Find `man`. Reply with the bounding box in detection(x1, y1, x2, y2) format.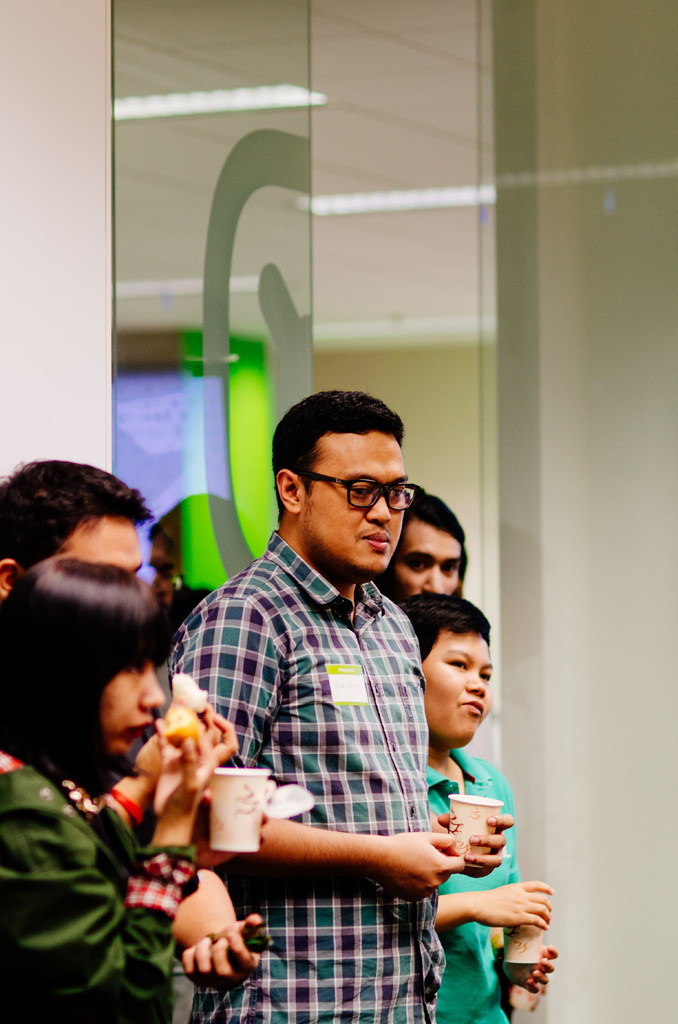
detection(0, 455, 151, 585).
